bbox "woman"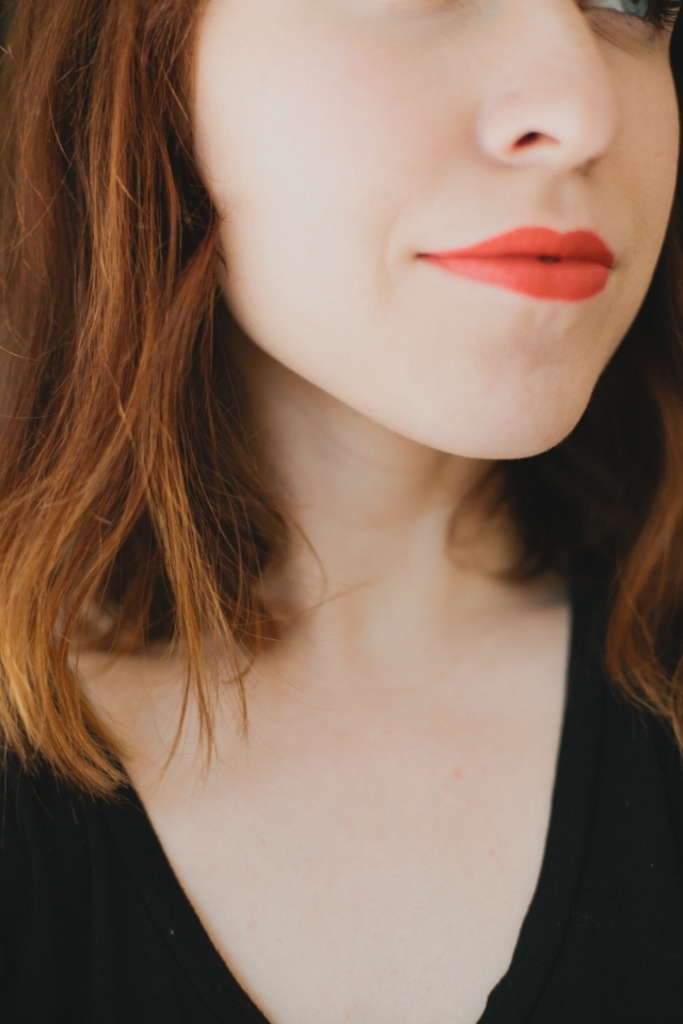
bbox(0, 0, 682, 1023)
